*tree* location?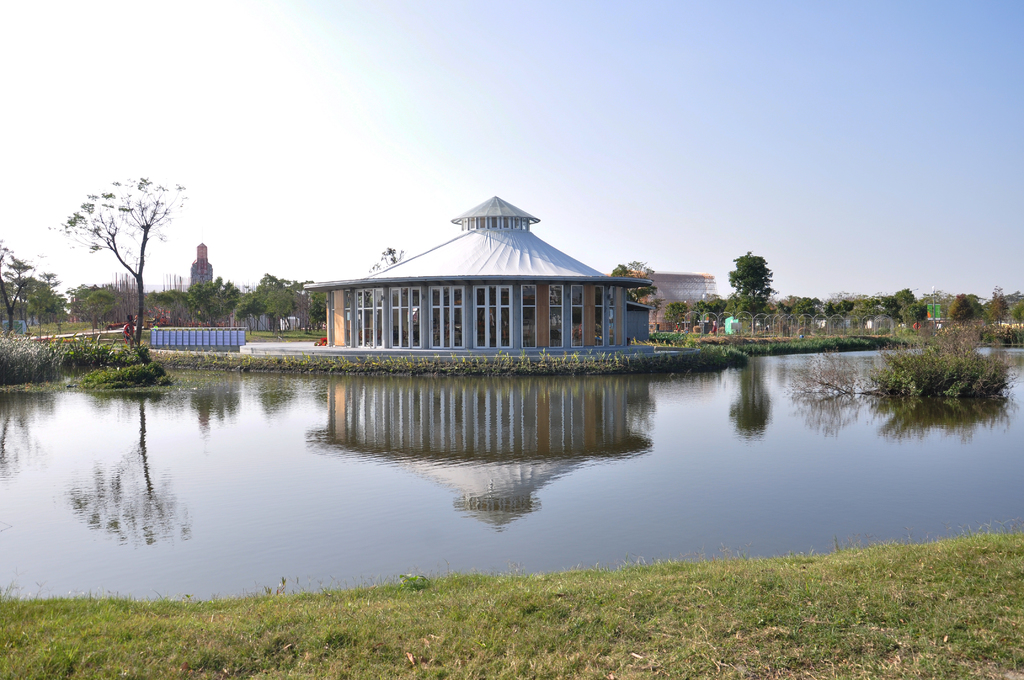
<bbox>1002, 289, 1023, 325</bbox>
